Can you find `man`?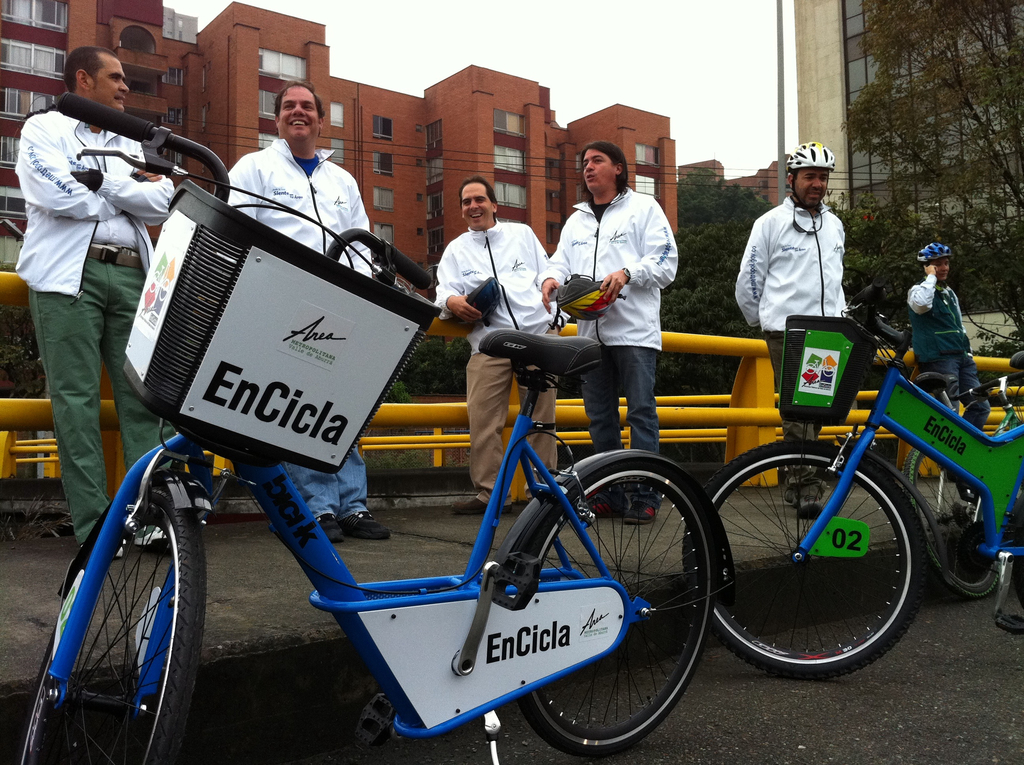
Yes, bounding box: 734/140/847/510.
